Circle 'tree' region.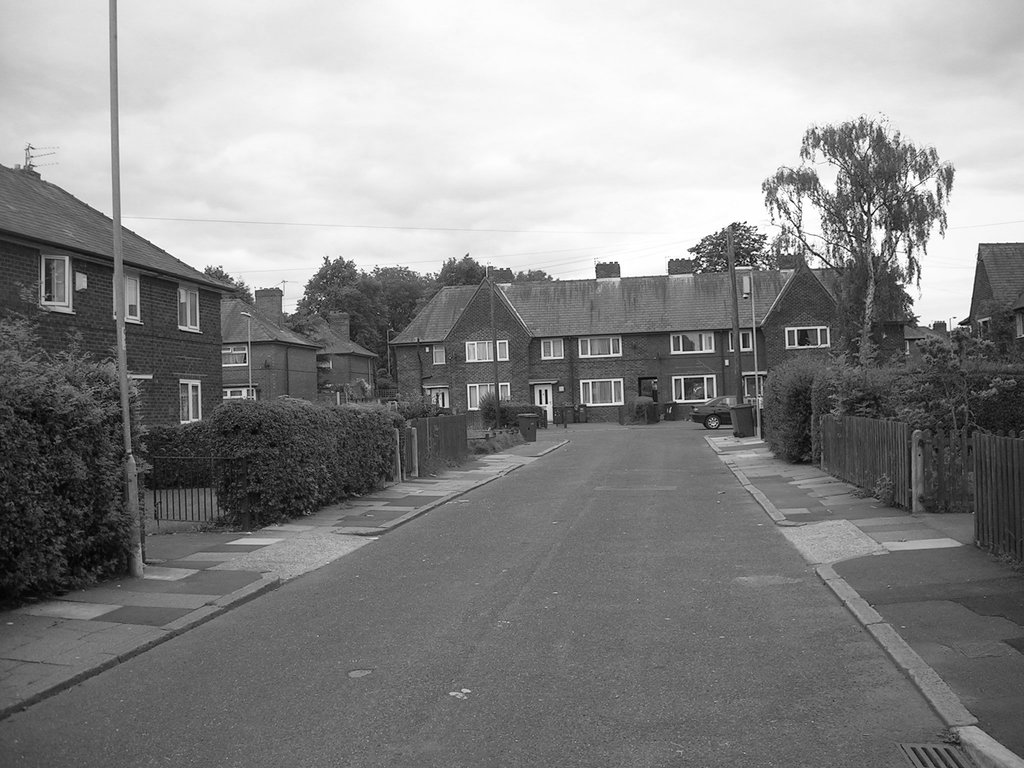
Region: select_region(685, 214, 774, 267).
